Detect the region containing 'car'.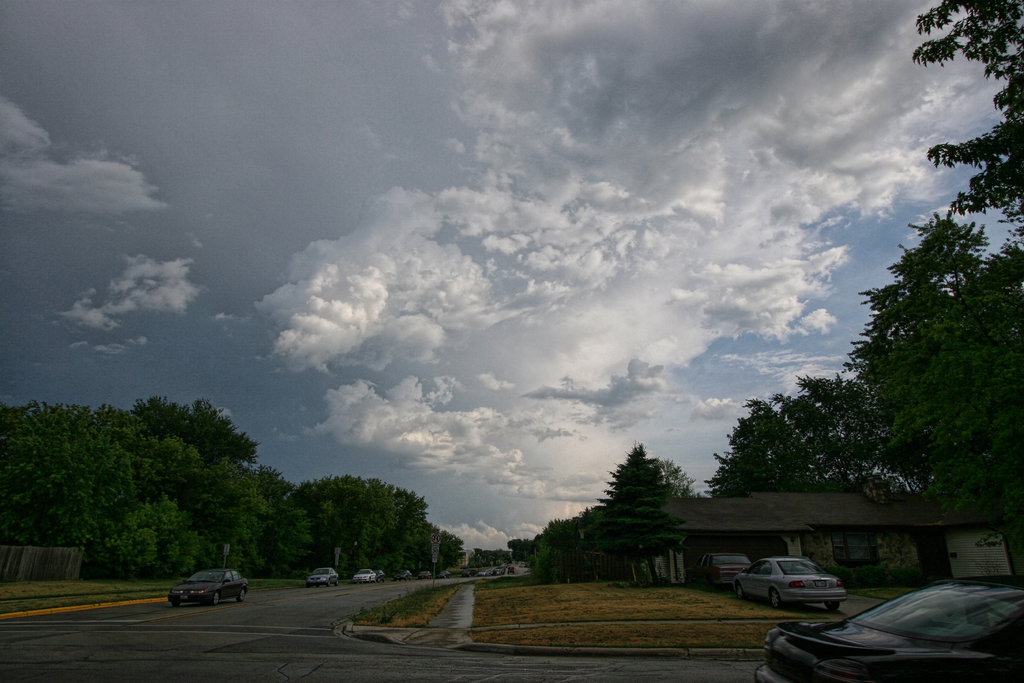
305,566,340,586.
